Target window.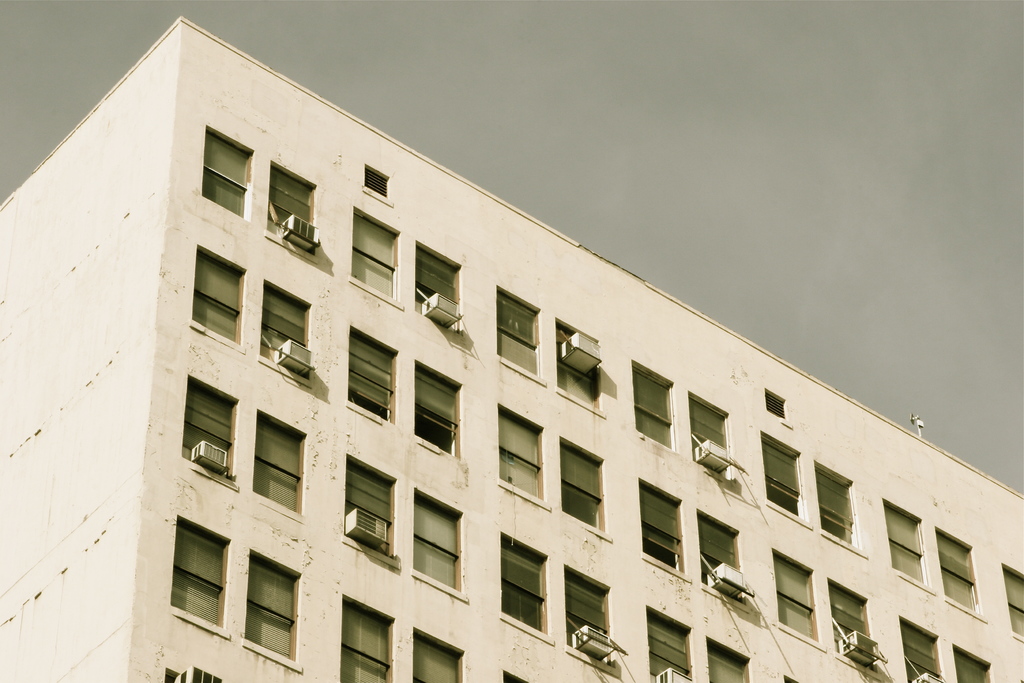
Target region: 705, 638, 753, 682.
